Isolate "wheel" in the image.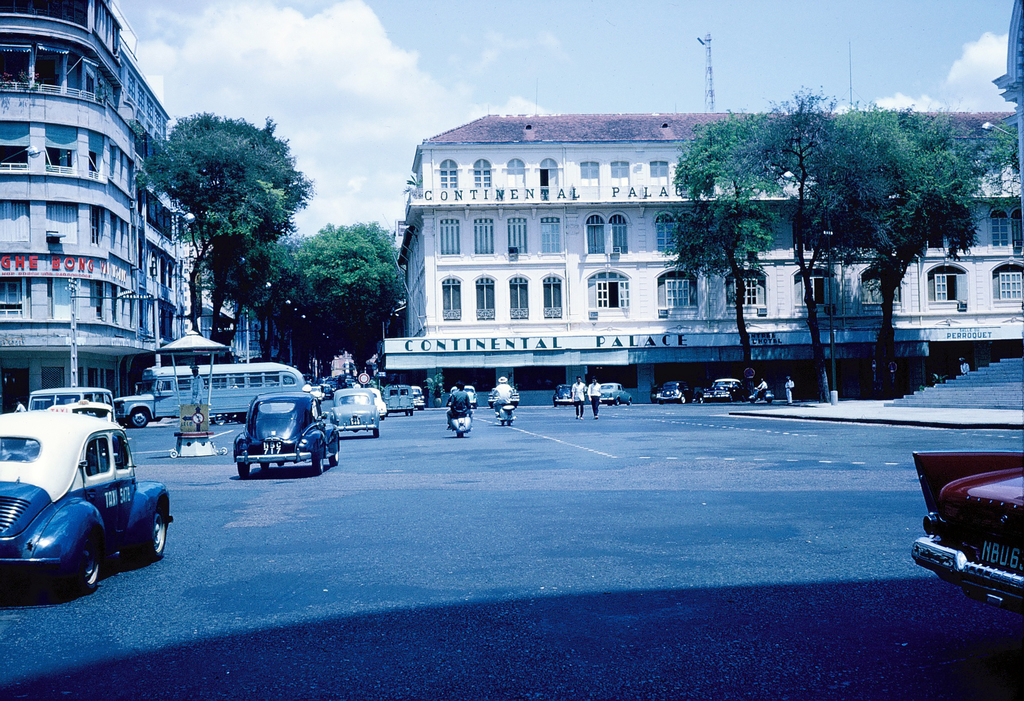
Isolated region: Rect(138, 502, 166, 565).
